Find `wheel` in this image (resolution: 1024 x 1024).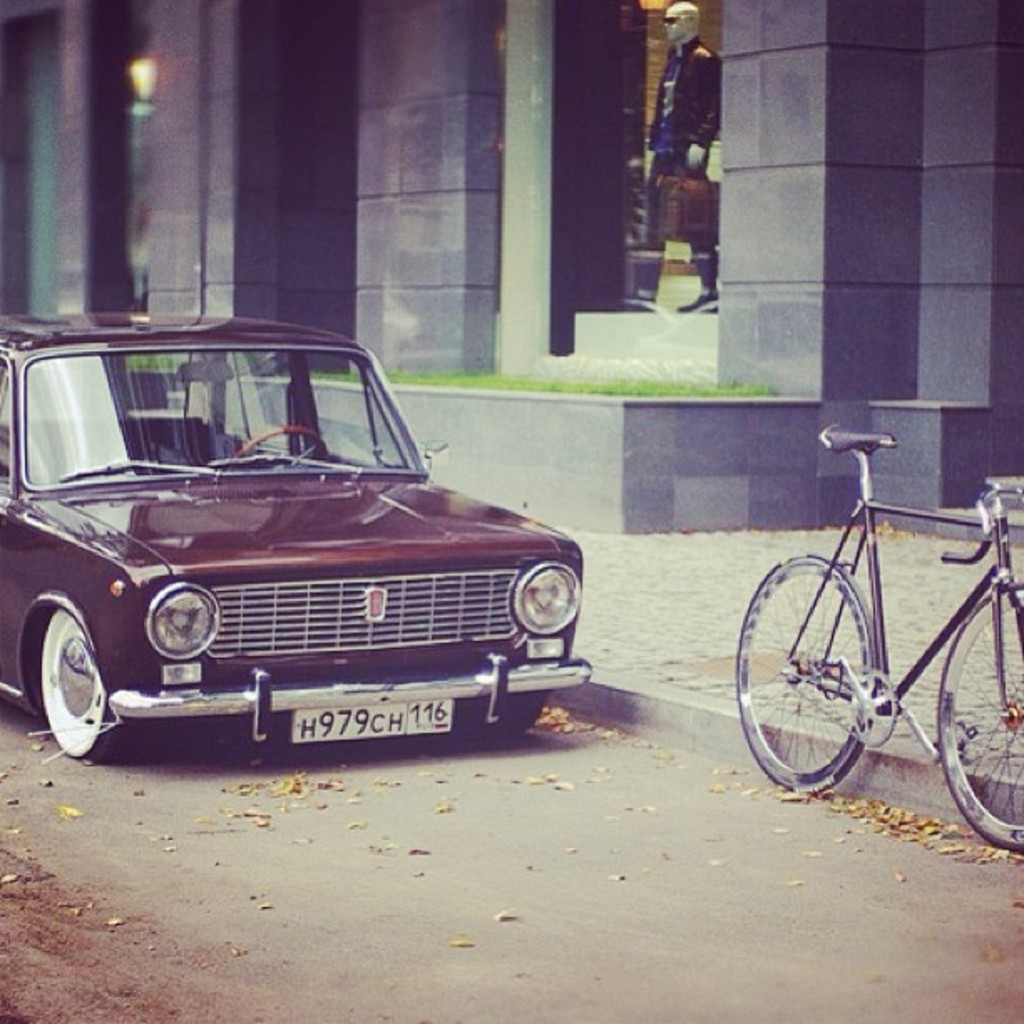
448,699,554,740.
